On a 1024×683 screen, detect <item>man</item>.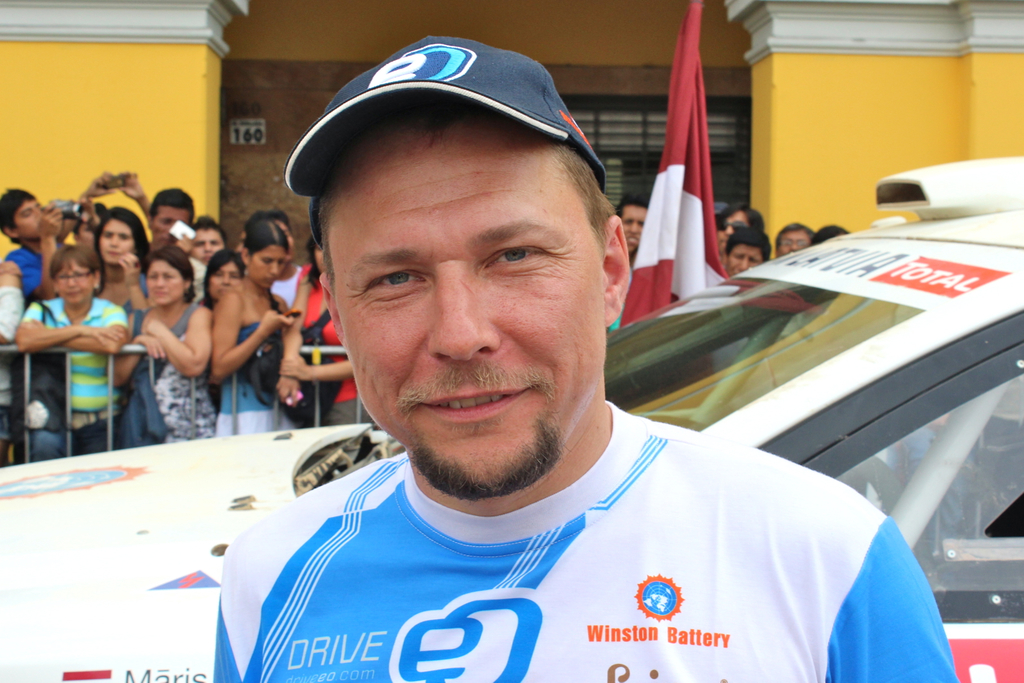
box(0, 182, 76, 296).
